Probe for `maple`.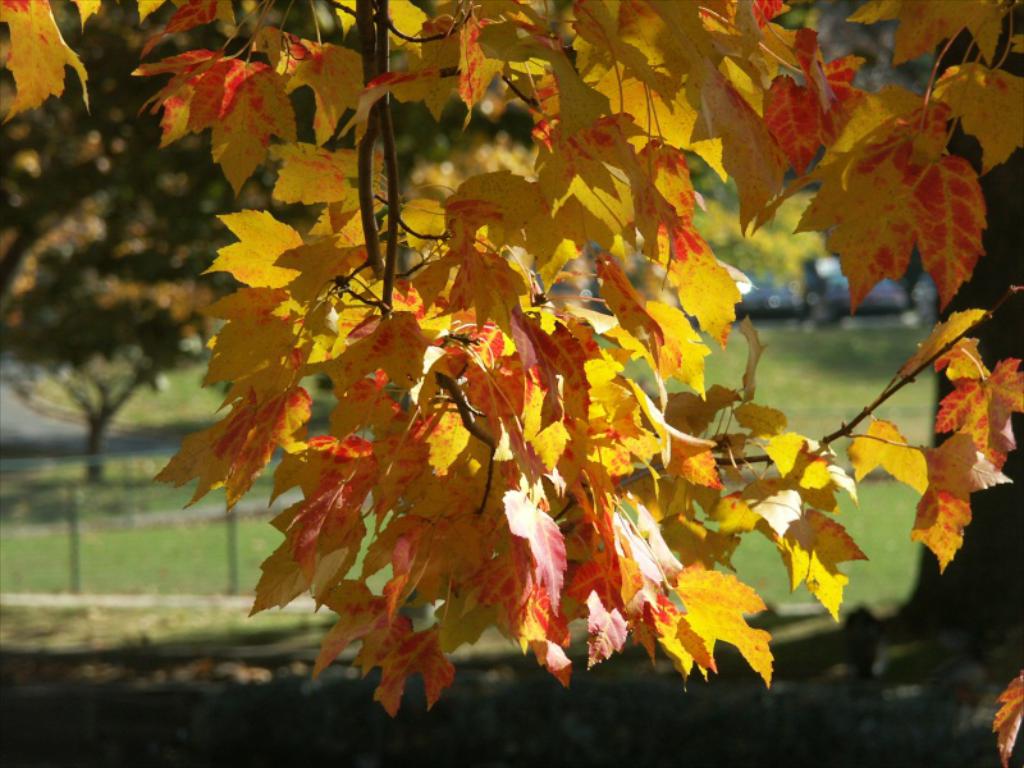
Probe result: left=87, top=22, right=920, bottom=760.
